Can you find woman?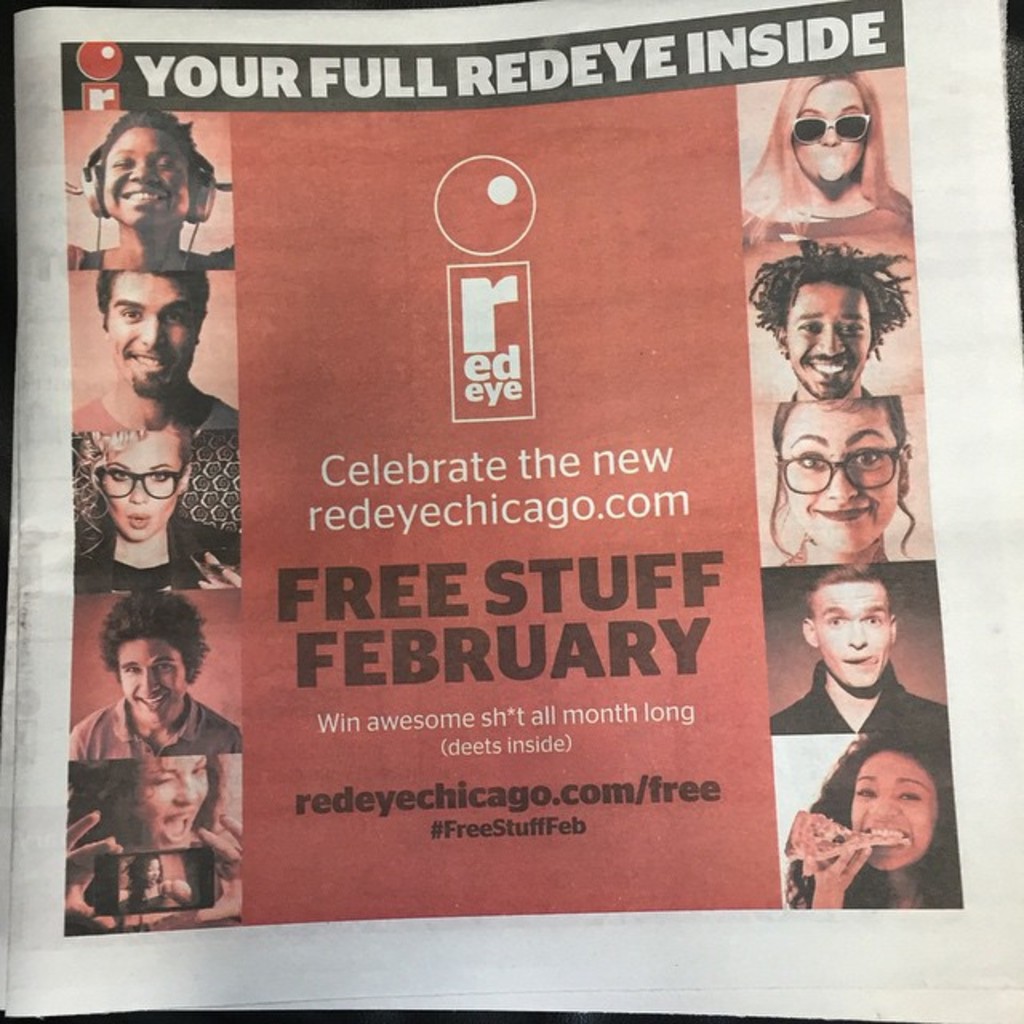
Yes, bounding box: pyautogui.locateOnScreen(762, 374, 928, 574).
